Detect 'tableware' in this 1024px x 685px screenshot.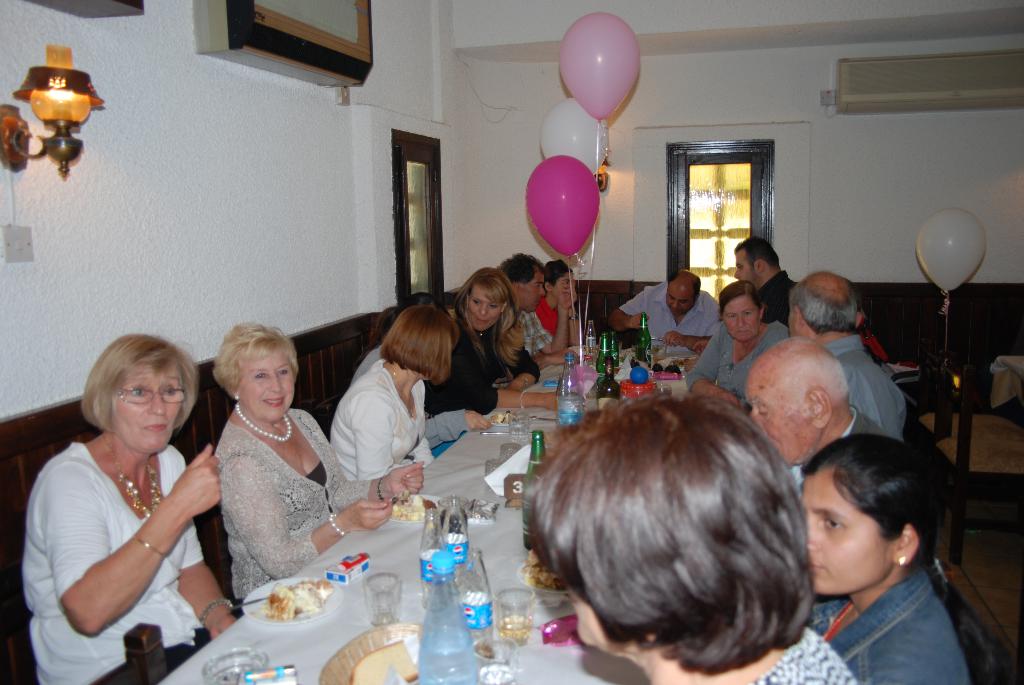
Detection: l=651, t=344, r=667, b=363.
